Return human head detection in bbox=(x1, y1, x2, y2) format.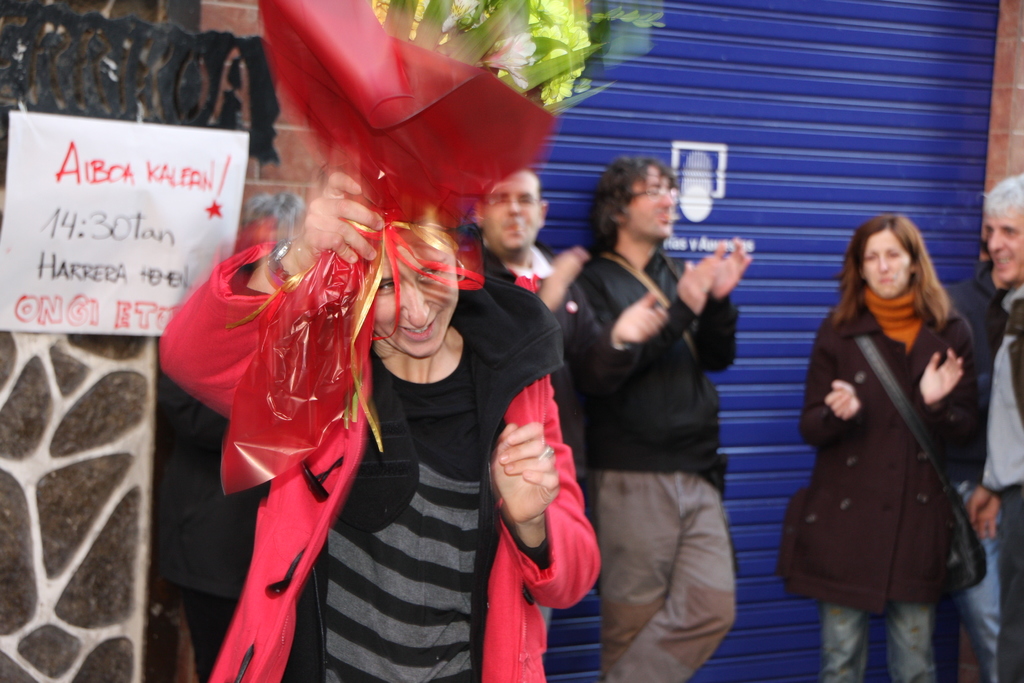
bbox=(612, 152, 678, 242).
